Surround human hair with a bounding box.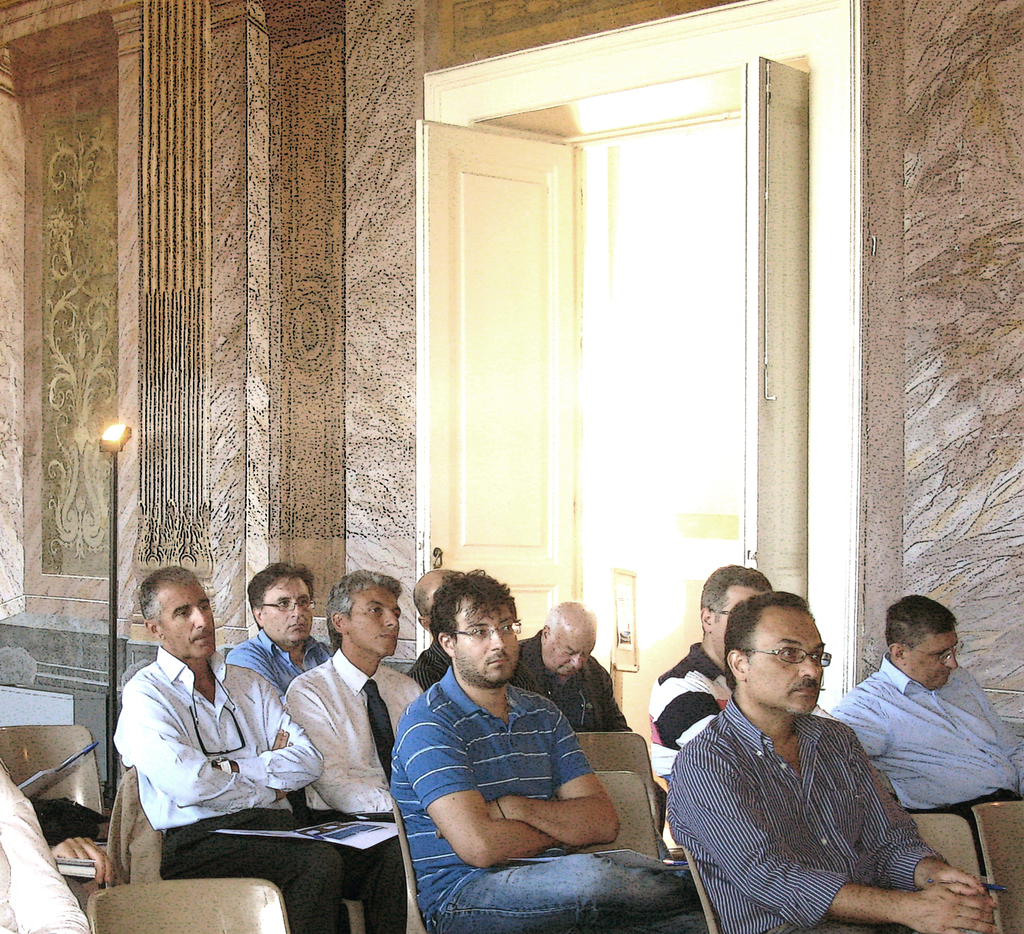
715, 587, 841, 727.
